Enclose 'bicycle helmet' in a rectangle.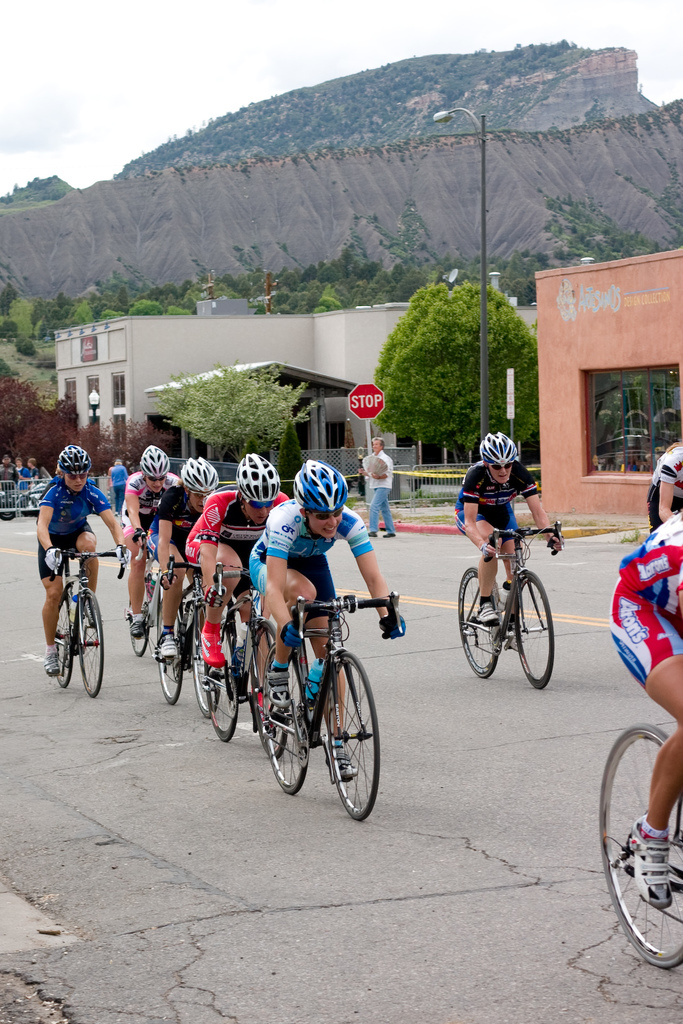
[left=183, top=452, right=214, bottom=502].
